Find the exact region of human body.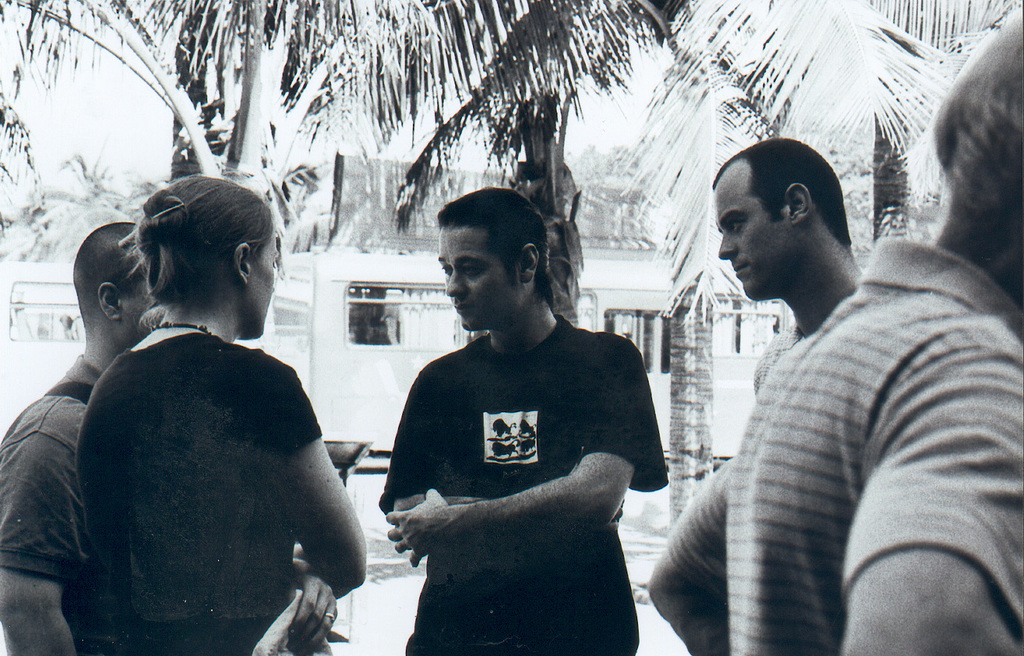
Exact region: <box>755,327,800,396</box>.
